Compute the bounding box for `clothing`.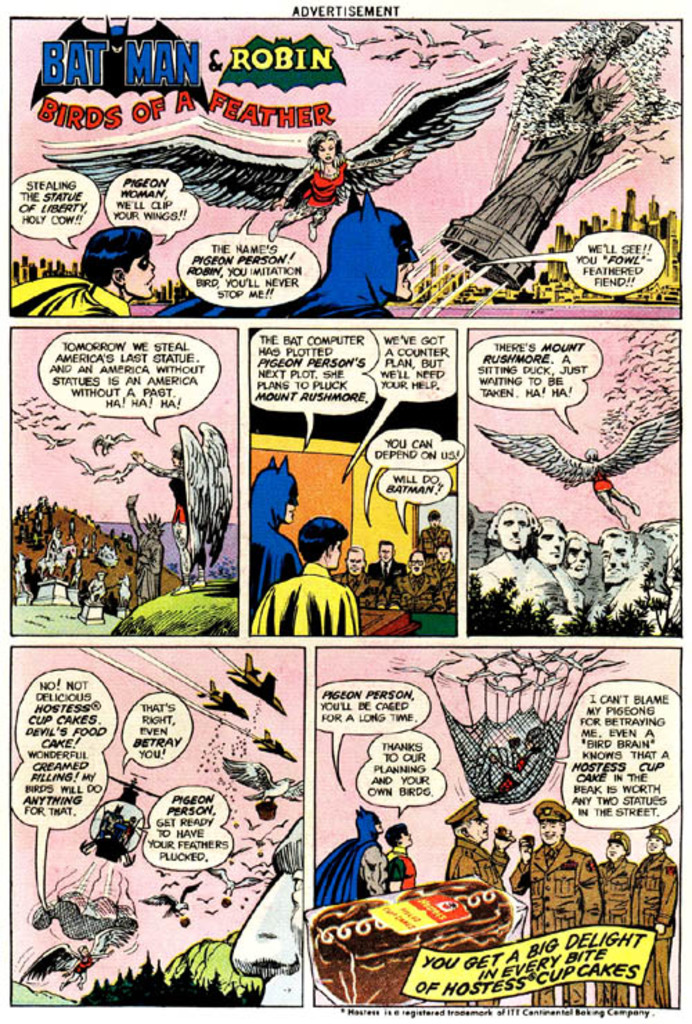
box(316, 811, 379, 908).
